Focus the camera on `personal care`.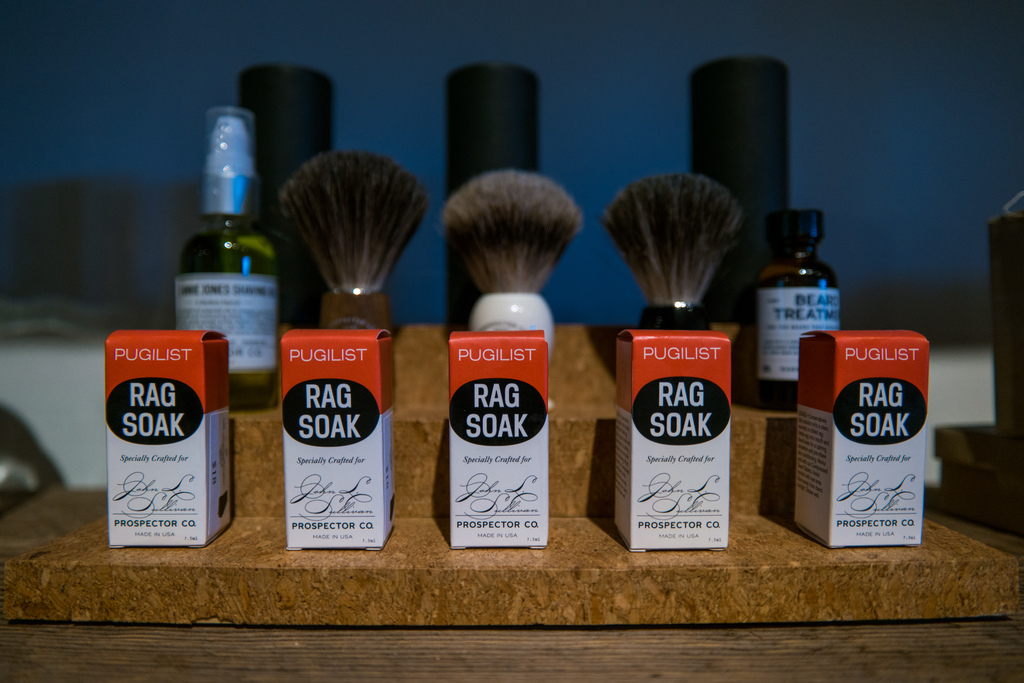
Focus region: pyautogui.locateOnScreen(791, 325, 929, 556).
